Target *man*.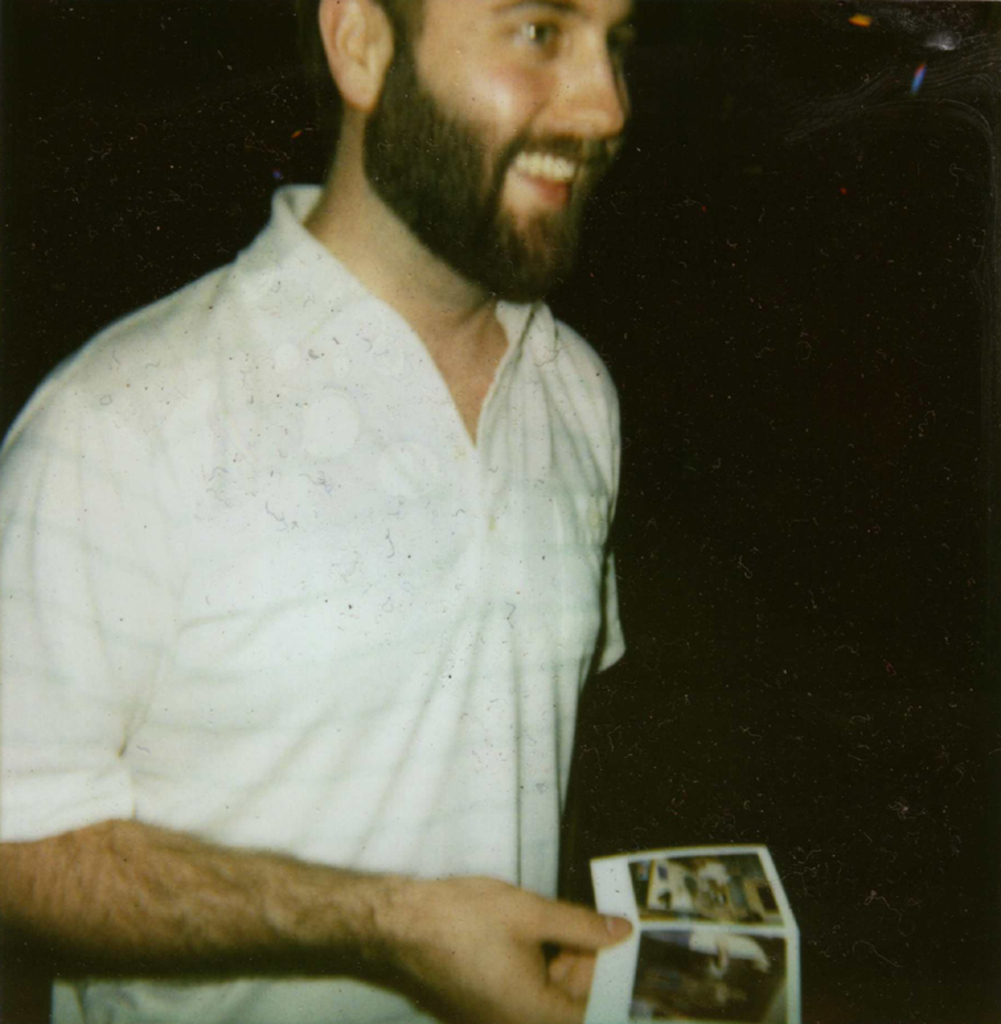
Target region: (22,0,719,992).
